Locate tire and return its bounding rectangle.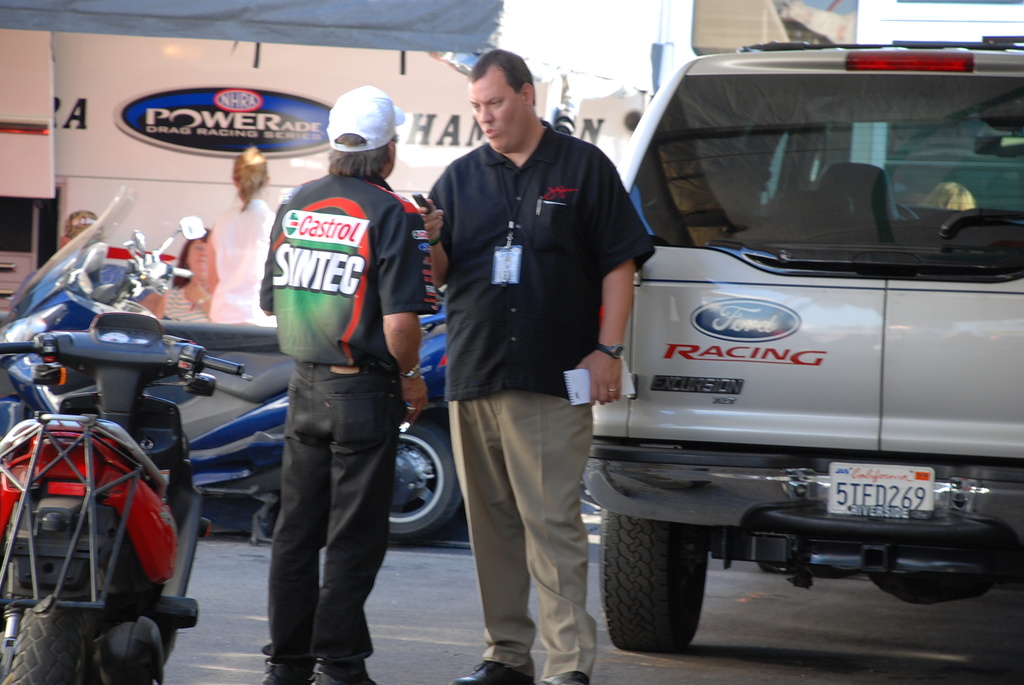
[x1=14, y1=602, x2=102, y2=684].
